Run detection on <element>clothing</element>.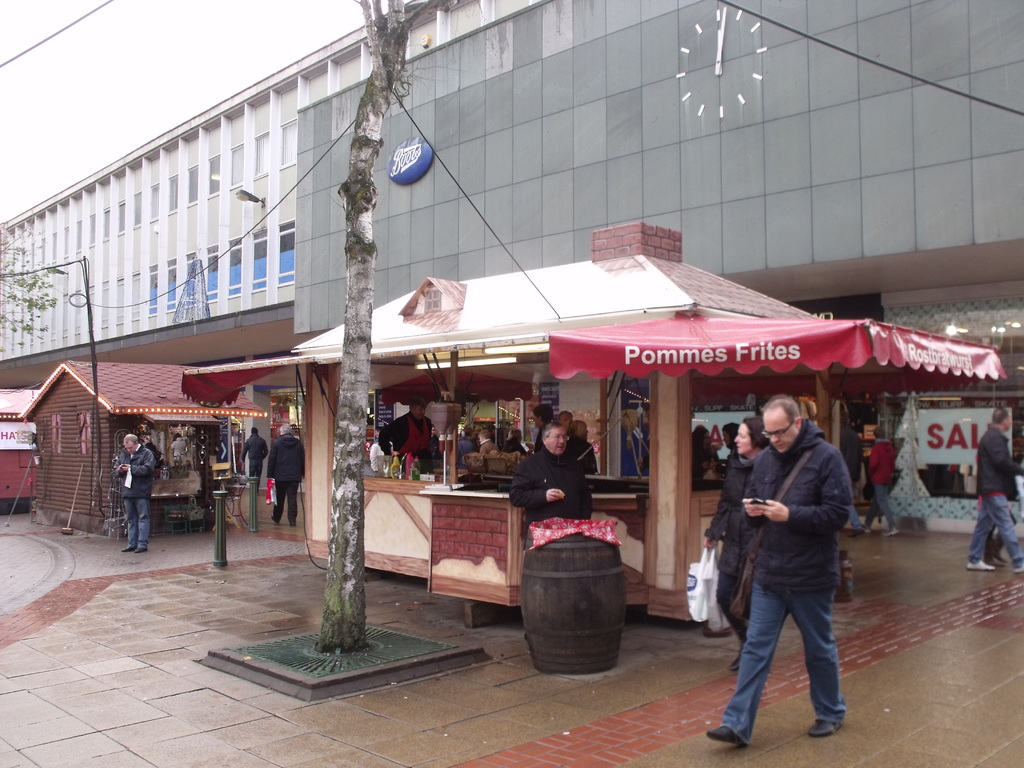
Result: <region>564, 438, 594, 472</region>.
